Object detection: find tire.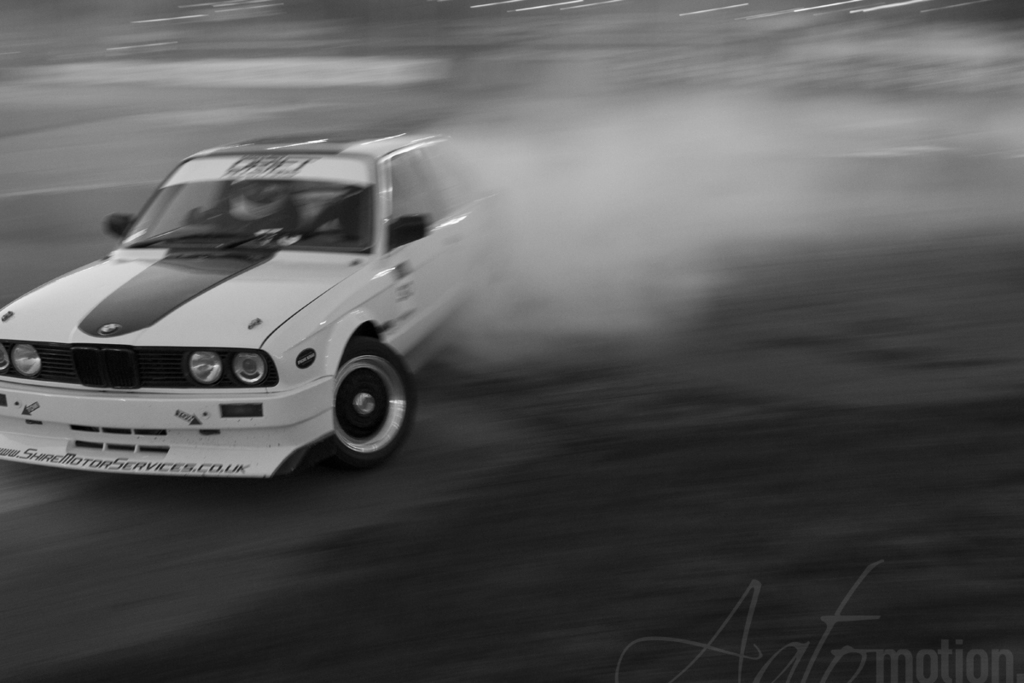
{"left": 311, "top": 330, "right": 423, "bottom": 468}.
